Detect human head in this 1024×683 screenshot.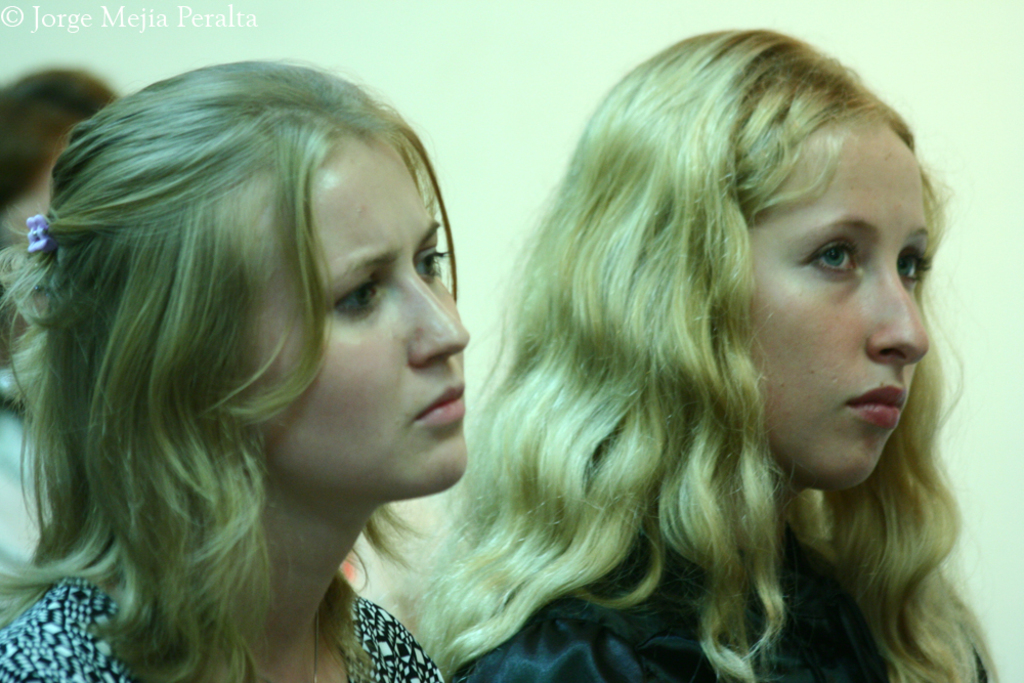
Detection: 0,51,476,512.
